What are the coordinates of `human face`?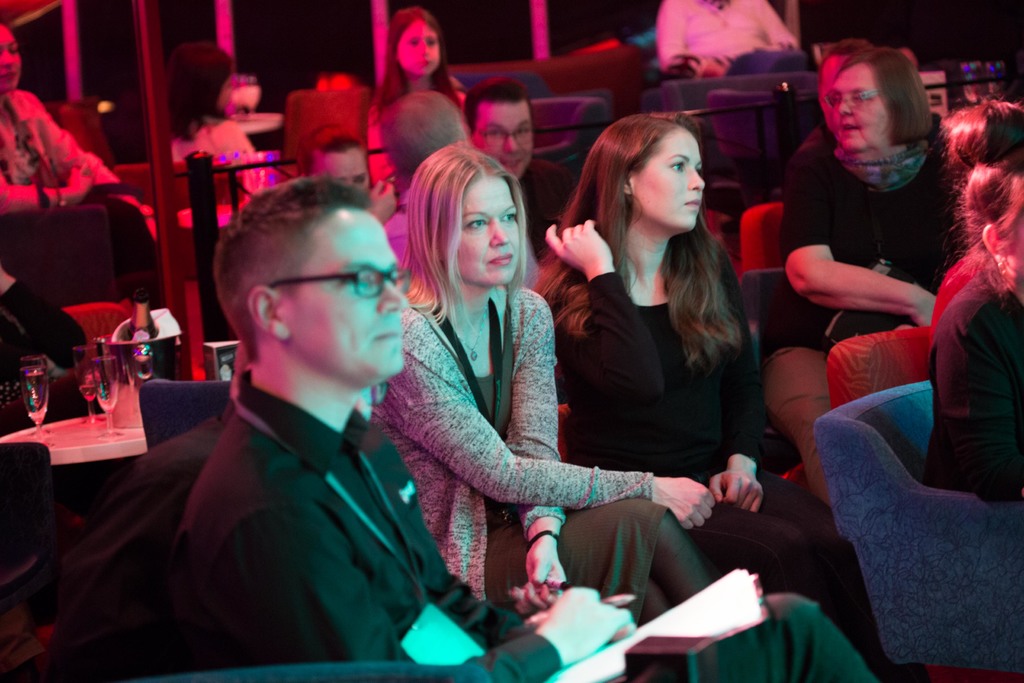
select_region(281, 213, 411, 381).
